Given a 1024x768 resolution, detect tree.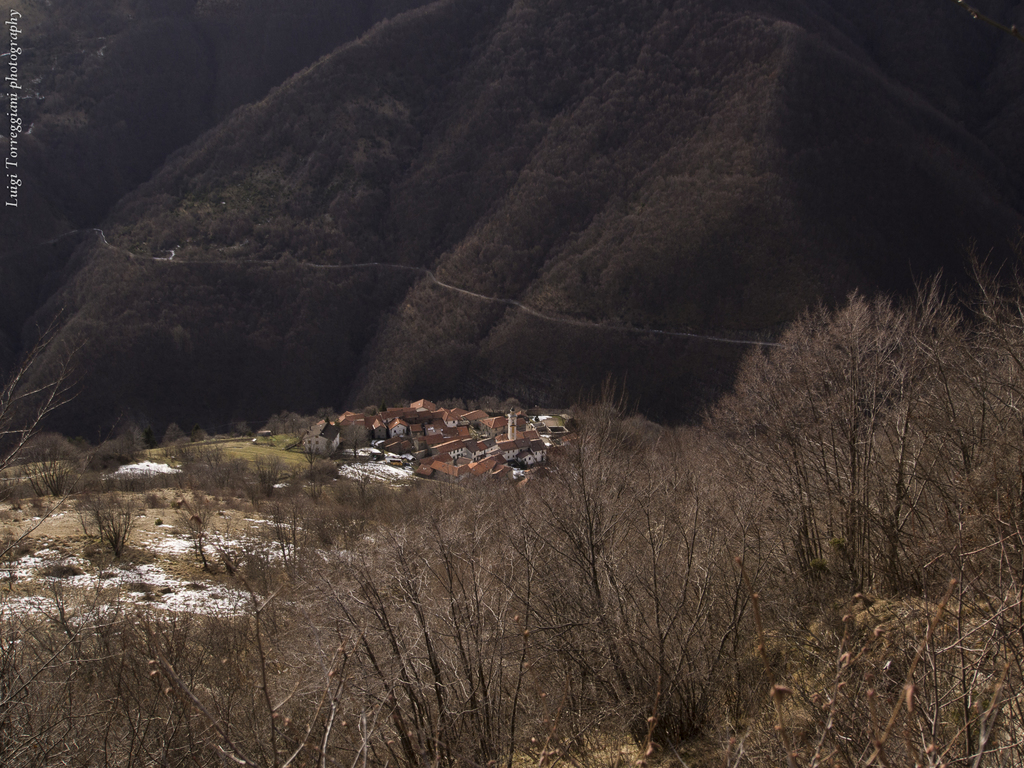
l=462, t=374, r=758, b=762.
